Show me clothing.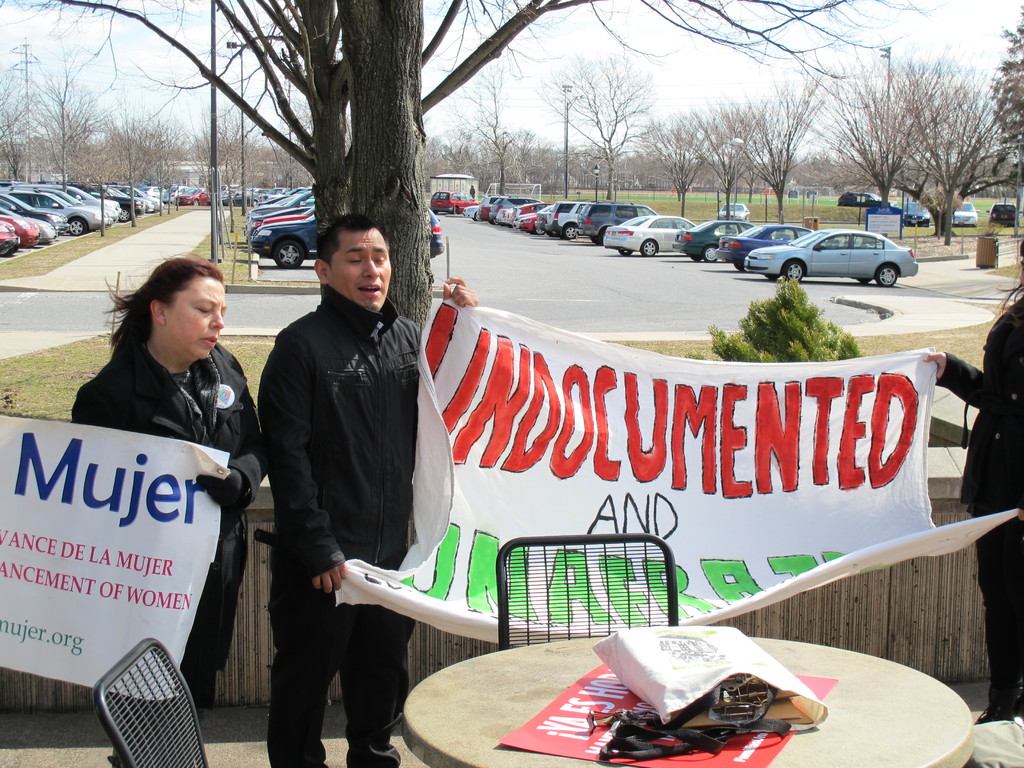
clothing is here: (left=70, top=336, right=270, bottom=767).
